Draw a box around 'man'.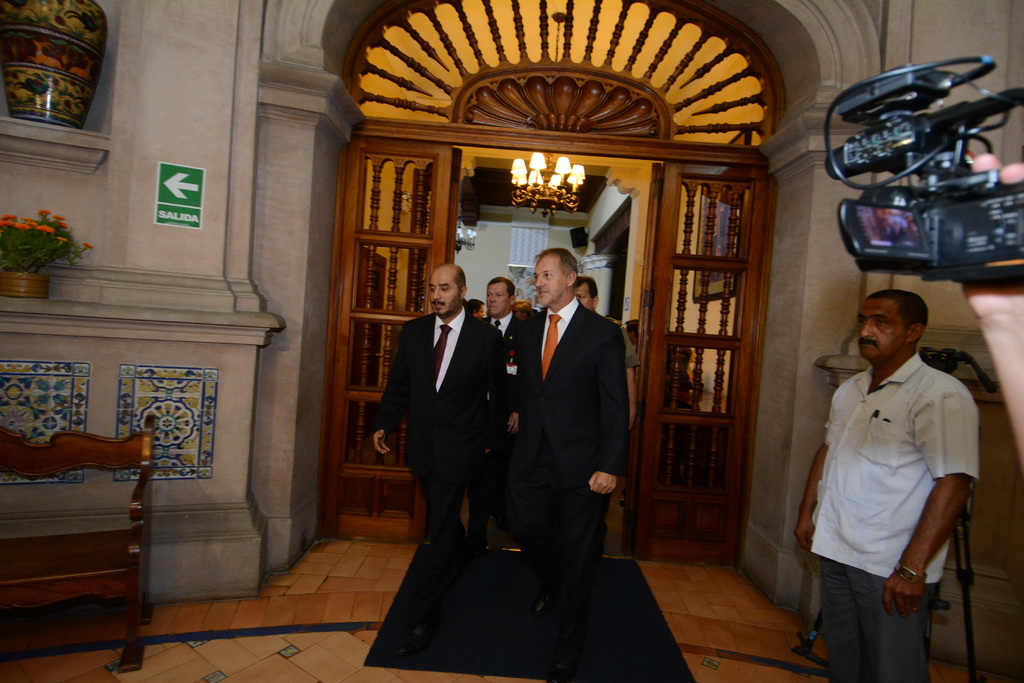
<bbox>571, 277, 634, 578</bbox>.
